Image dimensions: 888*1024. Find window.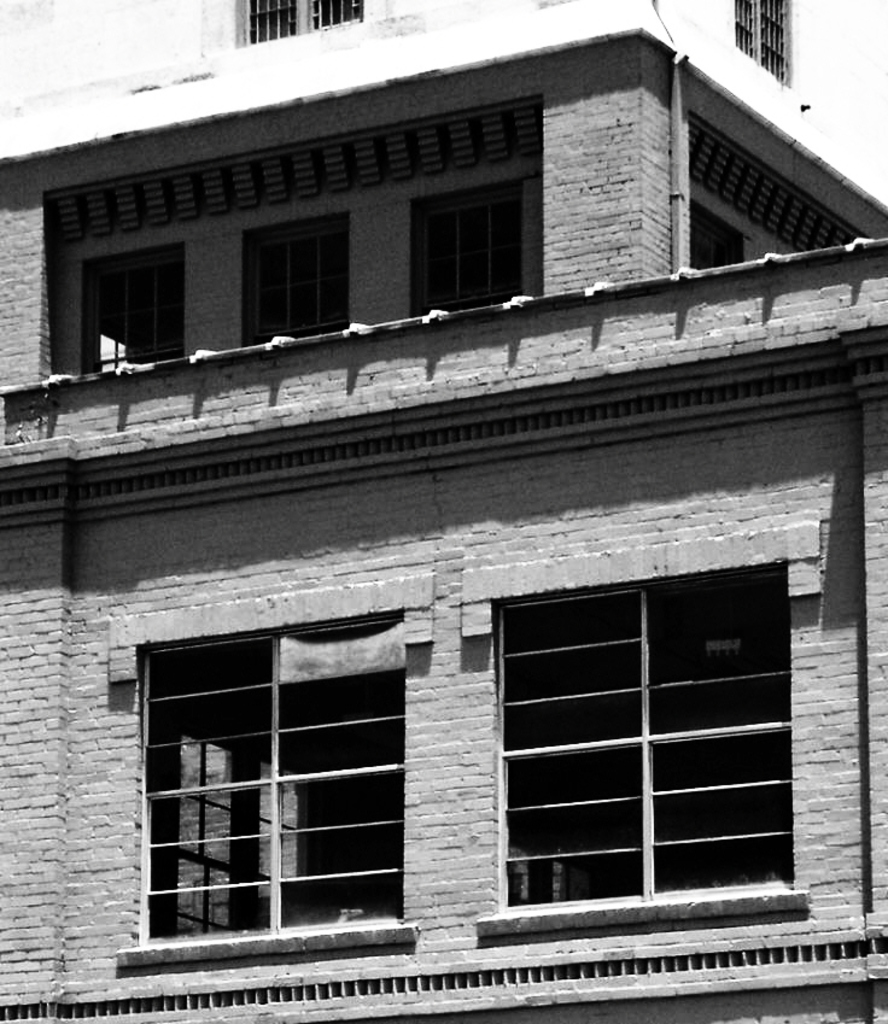
87, 232, 191, 362.
